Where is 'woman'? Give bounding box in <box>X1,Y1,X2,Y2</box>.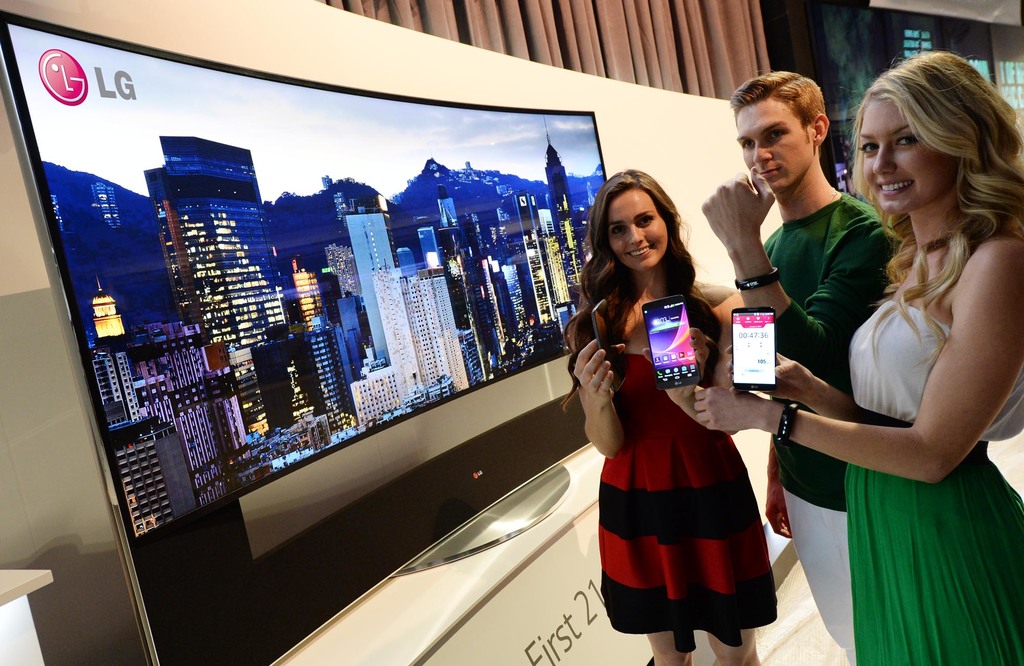
<box>561,159,749,661</box>.
